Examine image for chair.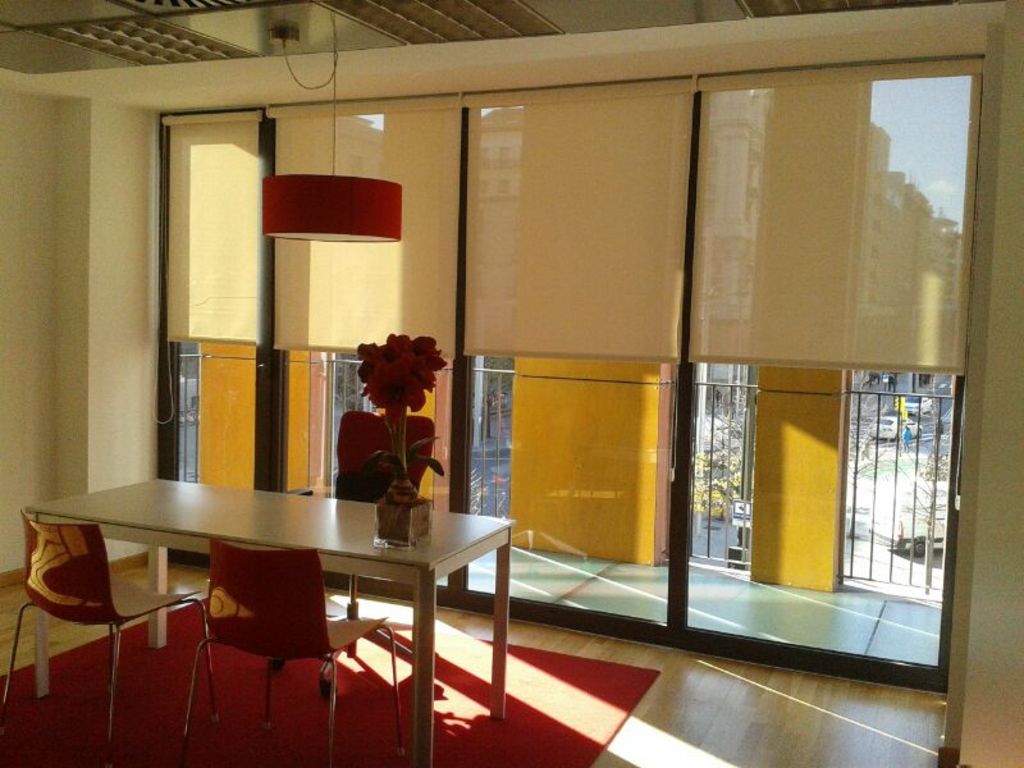
Examination result: 282, 411, 440, 655.
